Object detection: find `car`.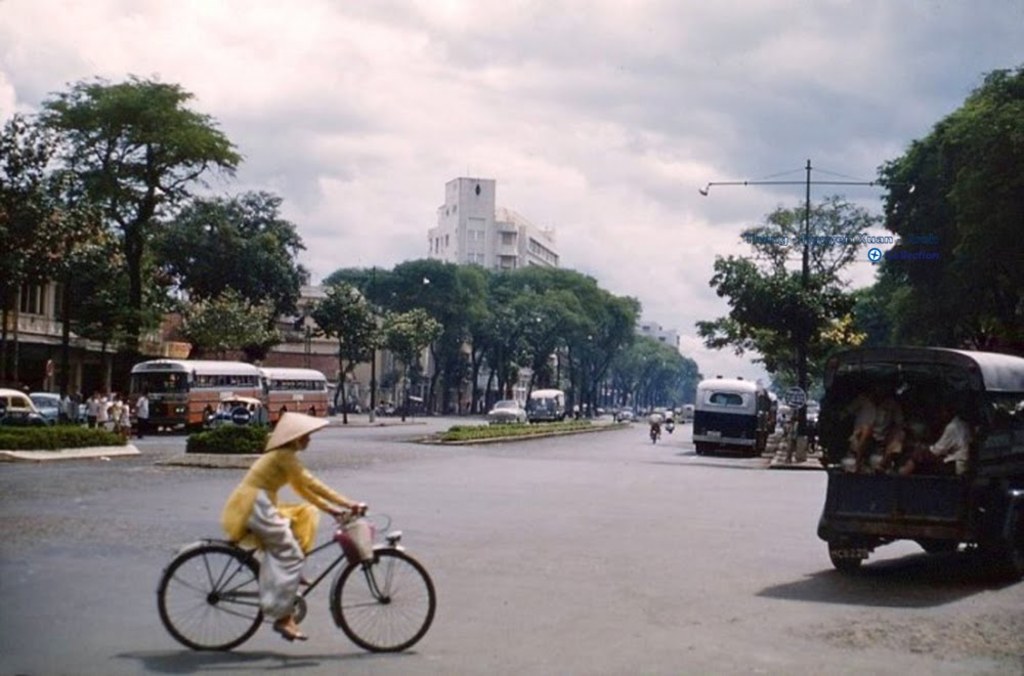
[484, 398, 528, 427].
